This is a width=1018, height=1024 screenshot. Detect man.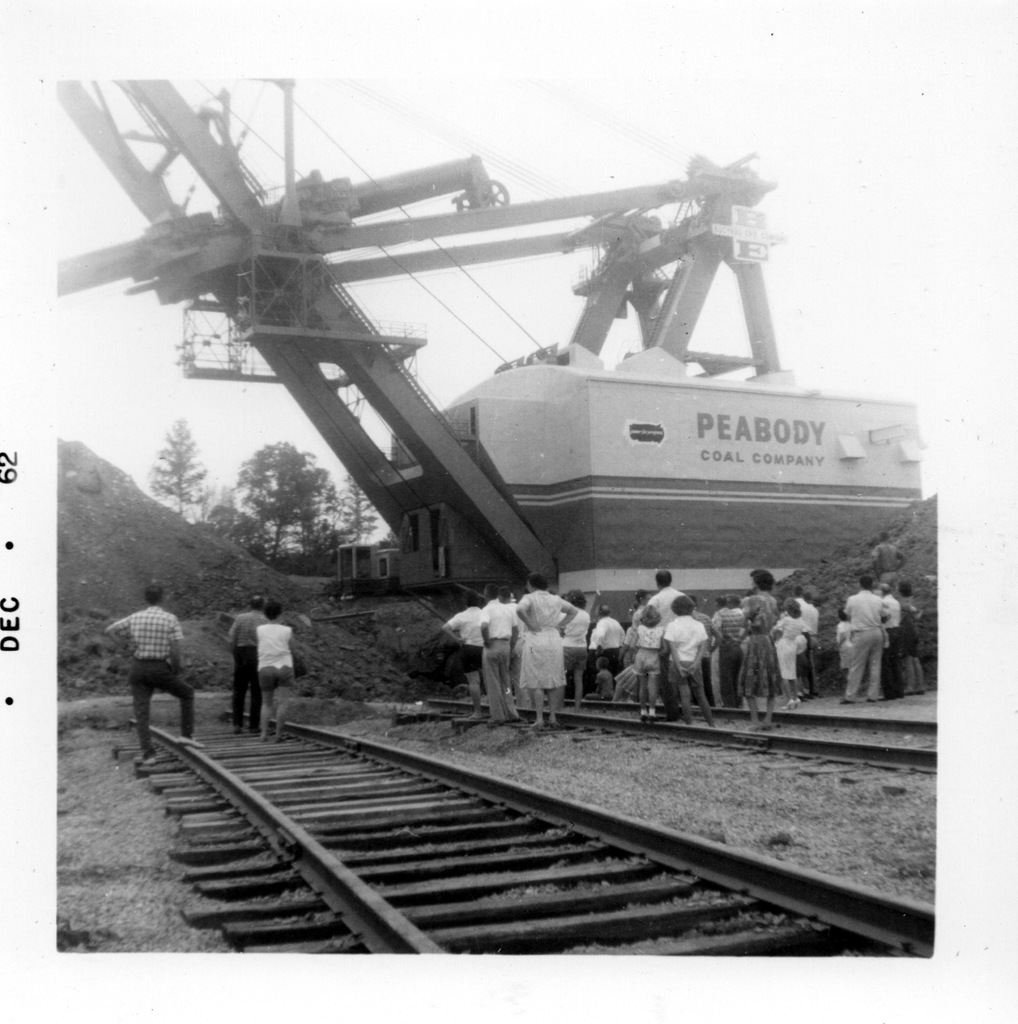
l=713, t=596, r=747, b=710.
